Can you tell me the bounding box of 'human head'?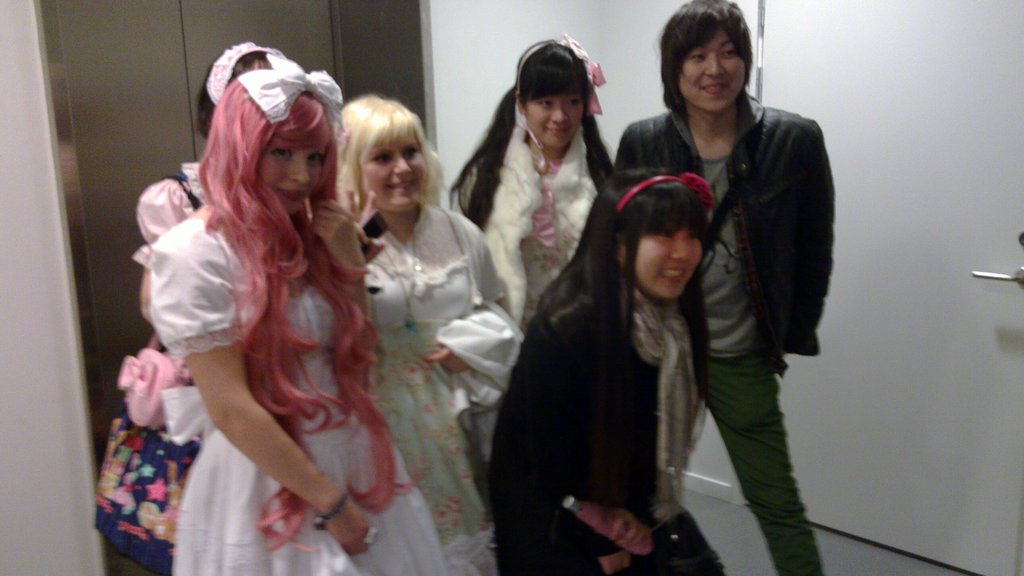
617/188/717/308.
